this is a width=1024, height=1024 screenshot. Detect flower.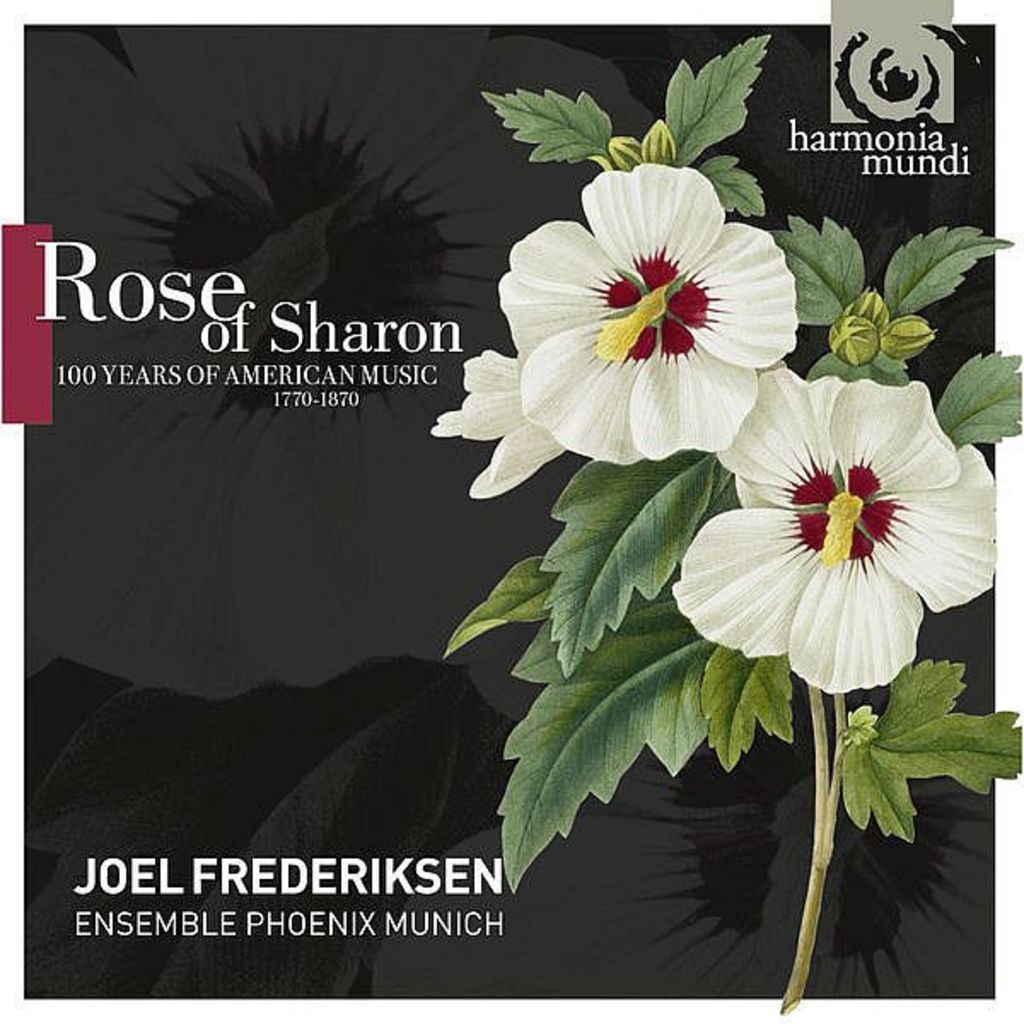
box=[492, 160, 809, 466].
